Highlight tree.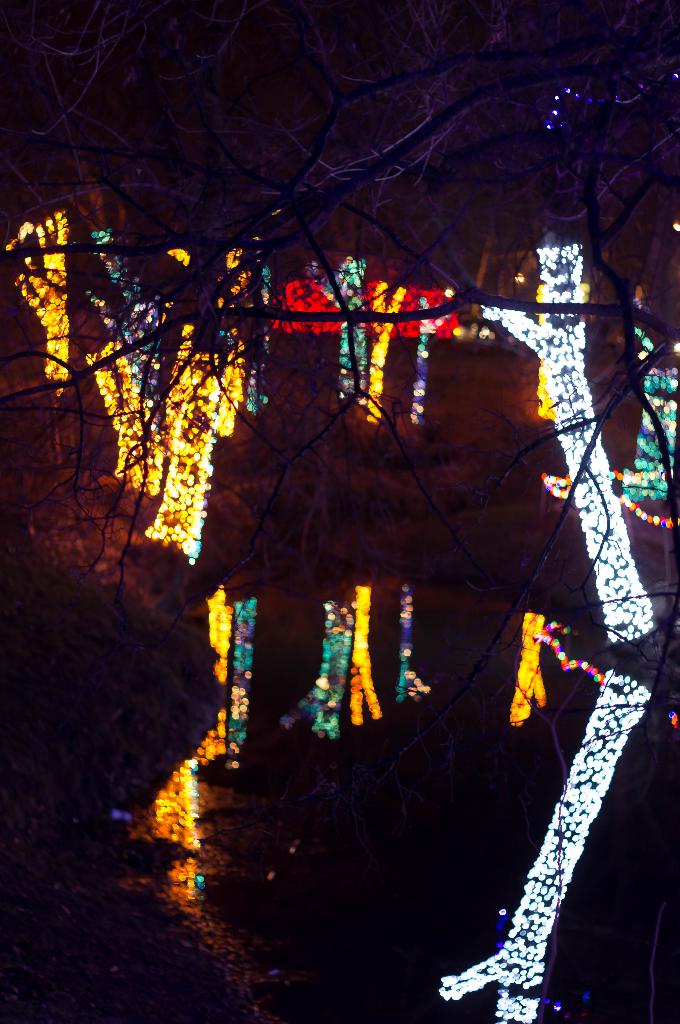
Highlighted region: <bbox>0, 0, 679, 1023</bbox>.
